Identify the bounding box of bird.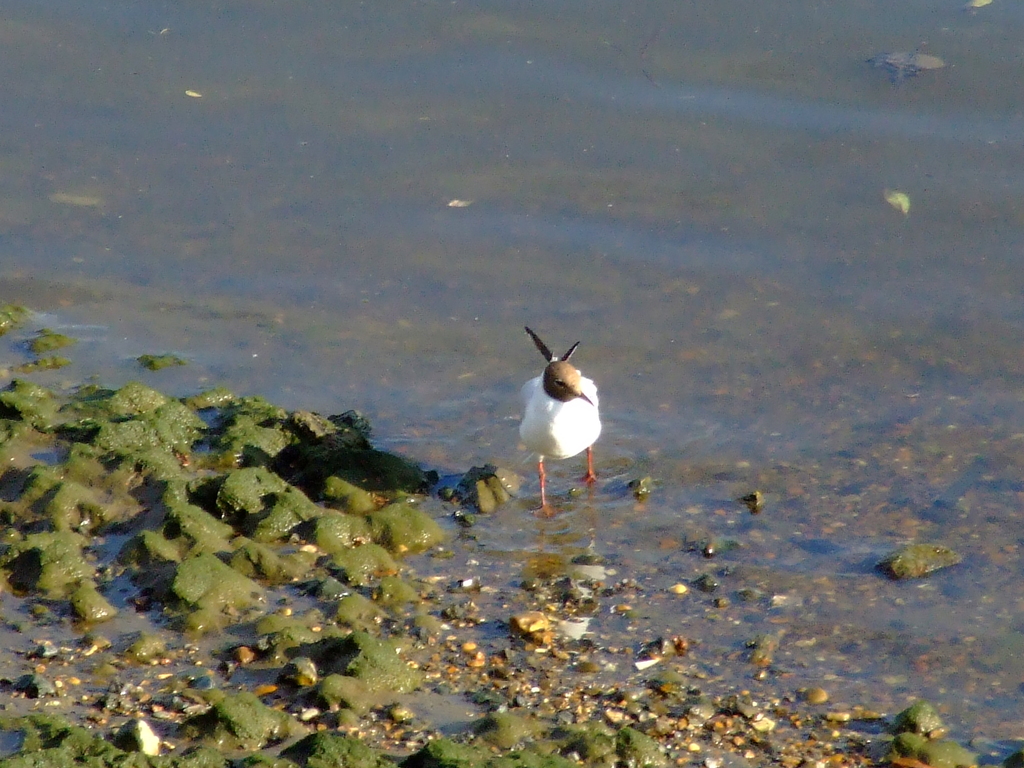
Rect(511, 341, 612, 492).
